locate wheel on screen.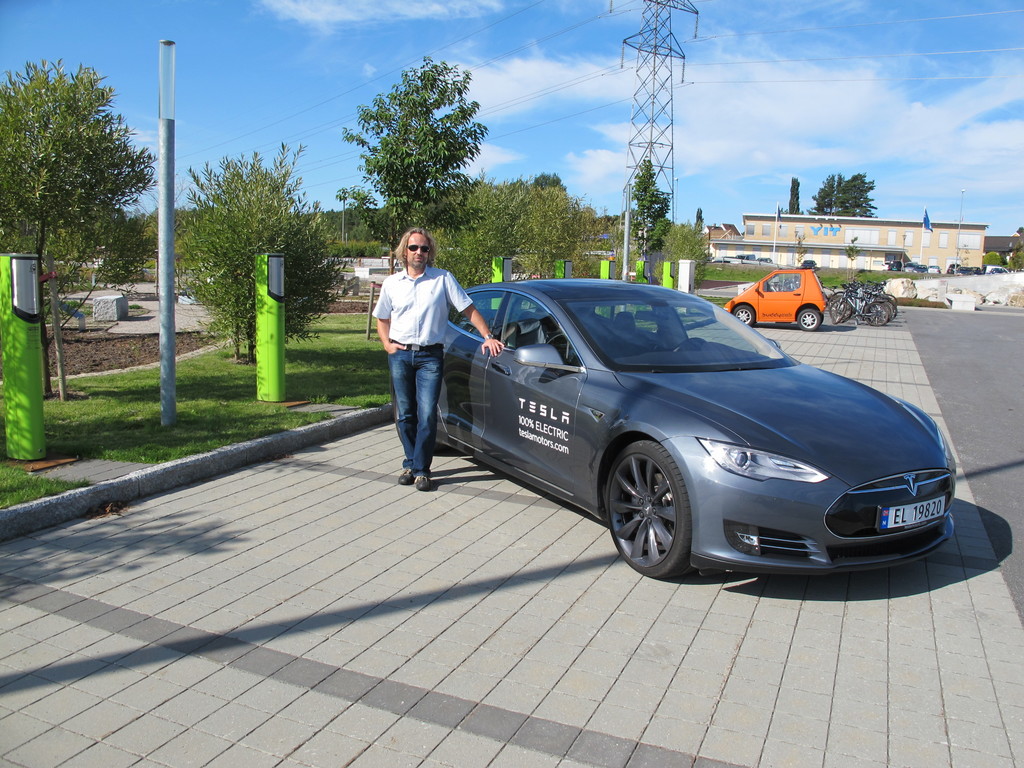
On screen at 615,456,705,569.
